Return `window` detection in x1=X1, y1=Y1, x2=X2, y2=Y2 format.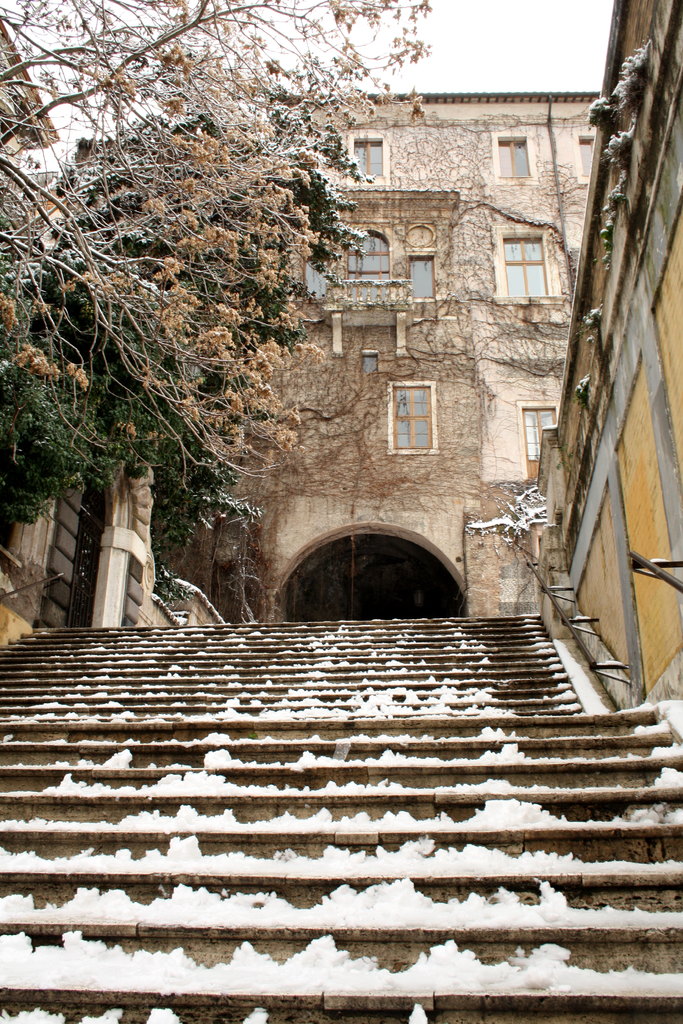
x1=334, y1=221, x2=391, y2=307.
